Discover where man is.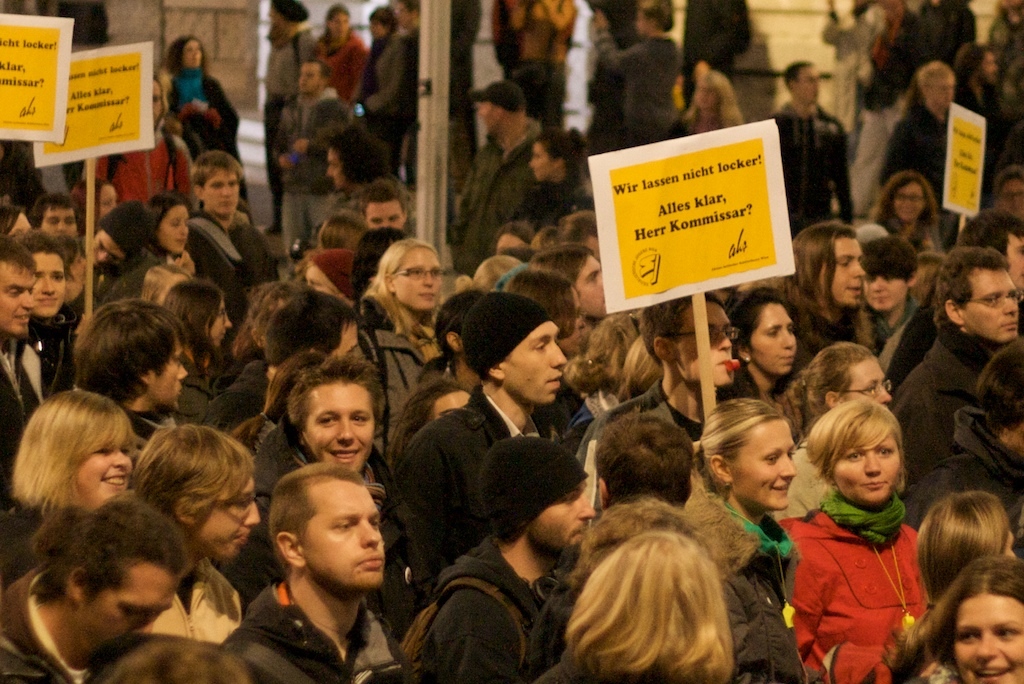
Discovered at detection(772, 58, 868, 271).
